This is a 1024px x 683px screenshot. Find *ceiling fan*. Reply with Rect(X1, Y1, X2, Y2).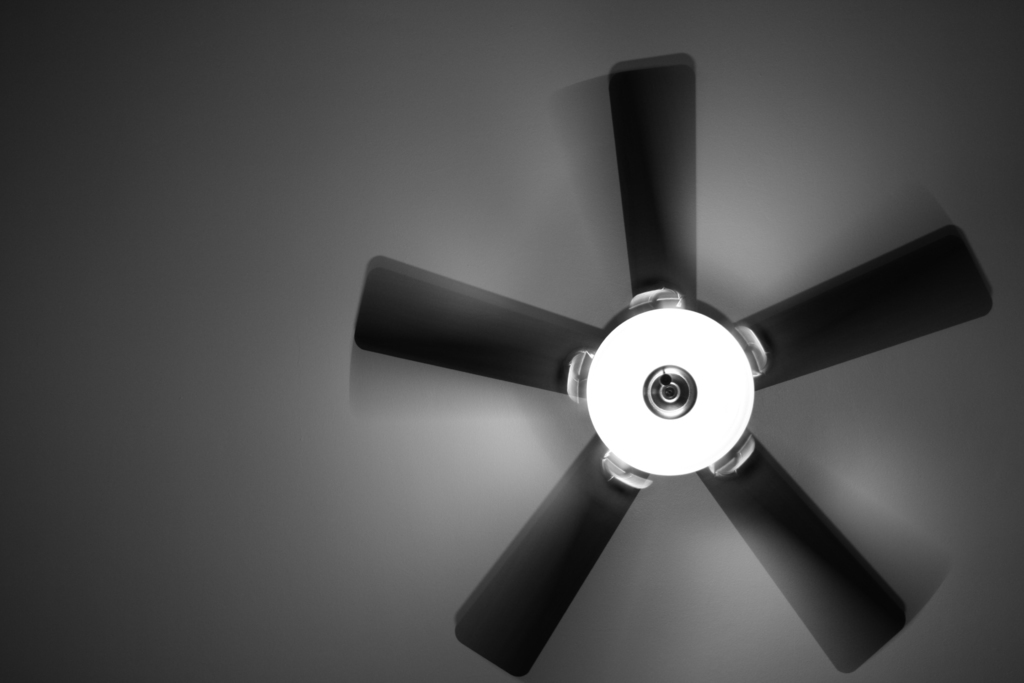
Rect(354, 51, 993, 679).
